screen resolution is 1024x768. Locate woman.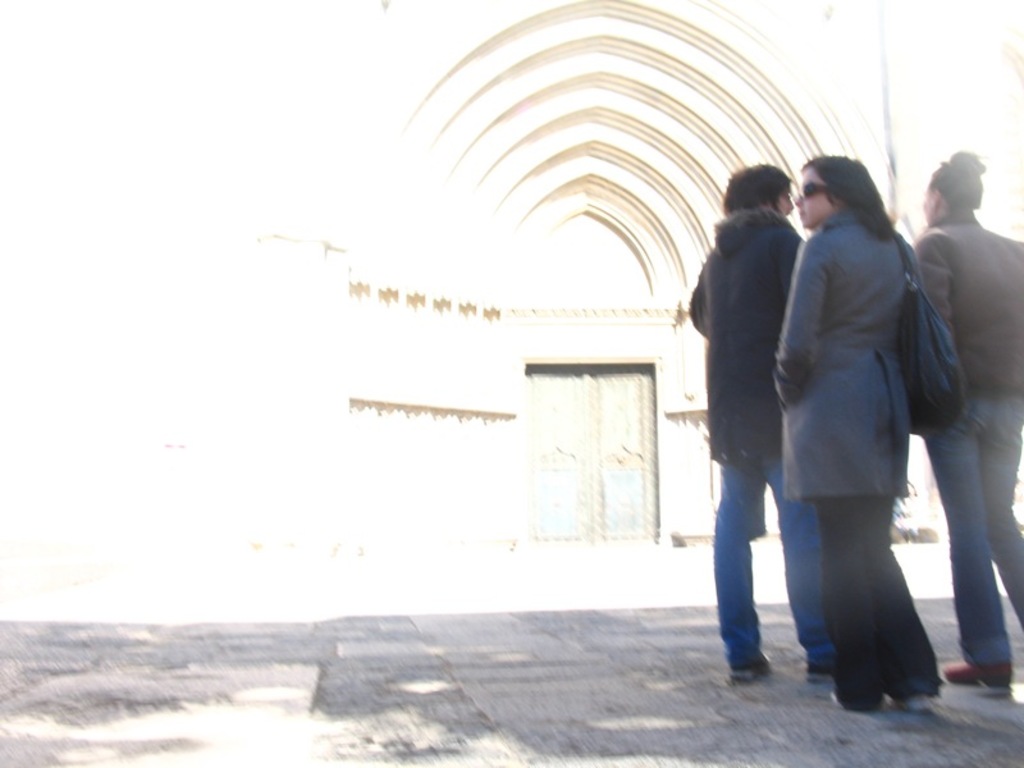
BBox(760, 136, 977, 723).
